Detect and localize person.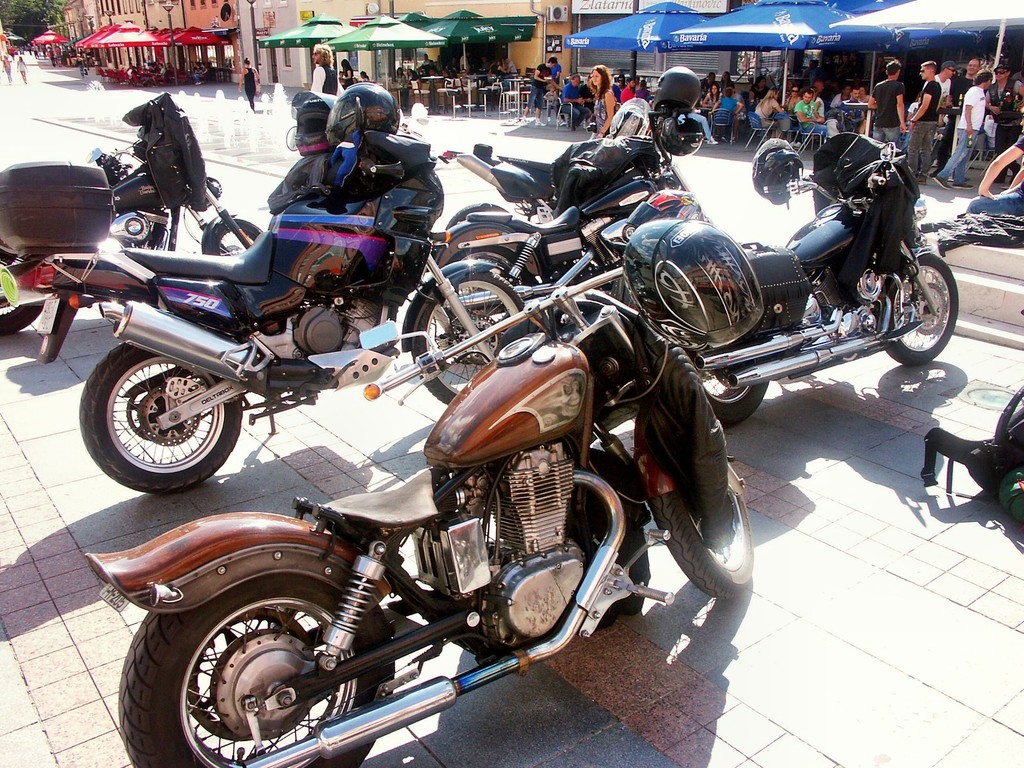
Localized at (x1=554, y1=71, x2=593, y2=135).
